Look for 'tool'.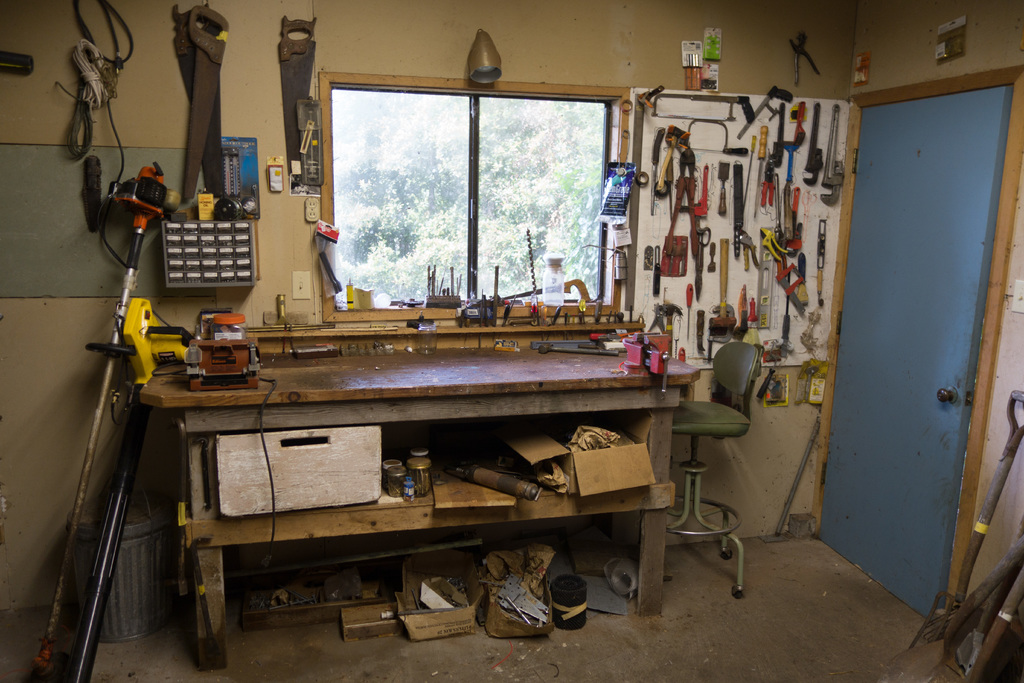
Found: [left=962, top=573, right=1022, bottom=678].
